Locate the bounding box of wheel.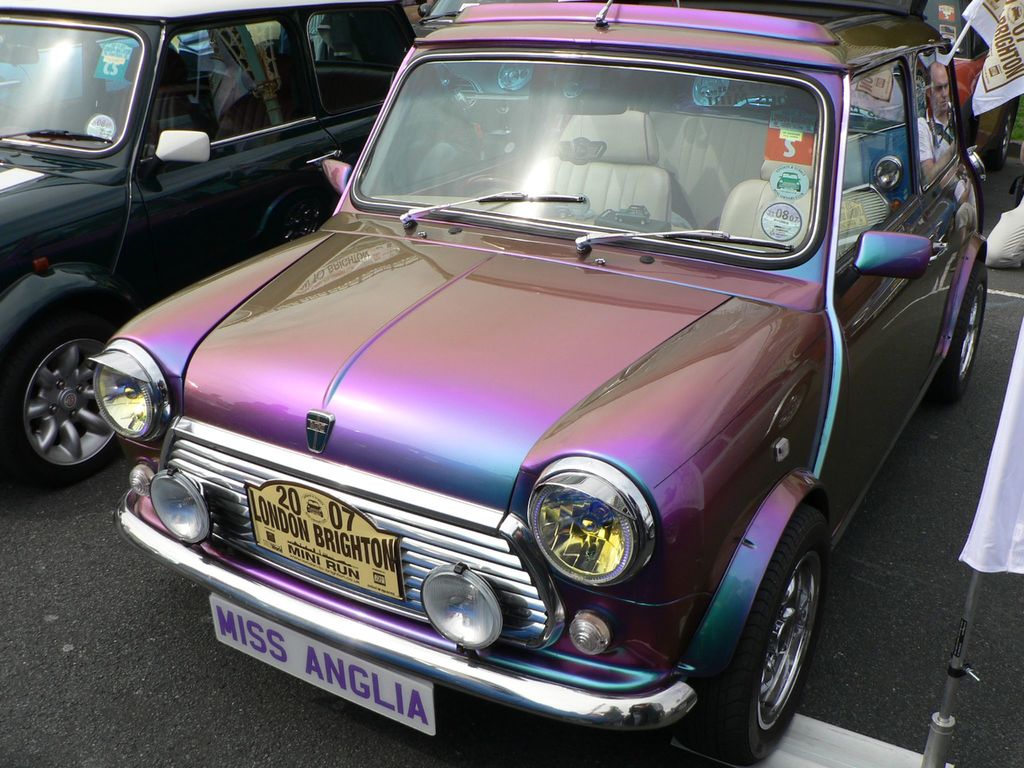
Bounding box: [702, 508, 833, 761].
